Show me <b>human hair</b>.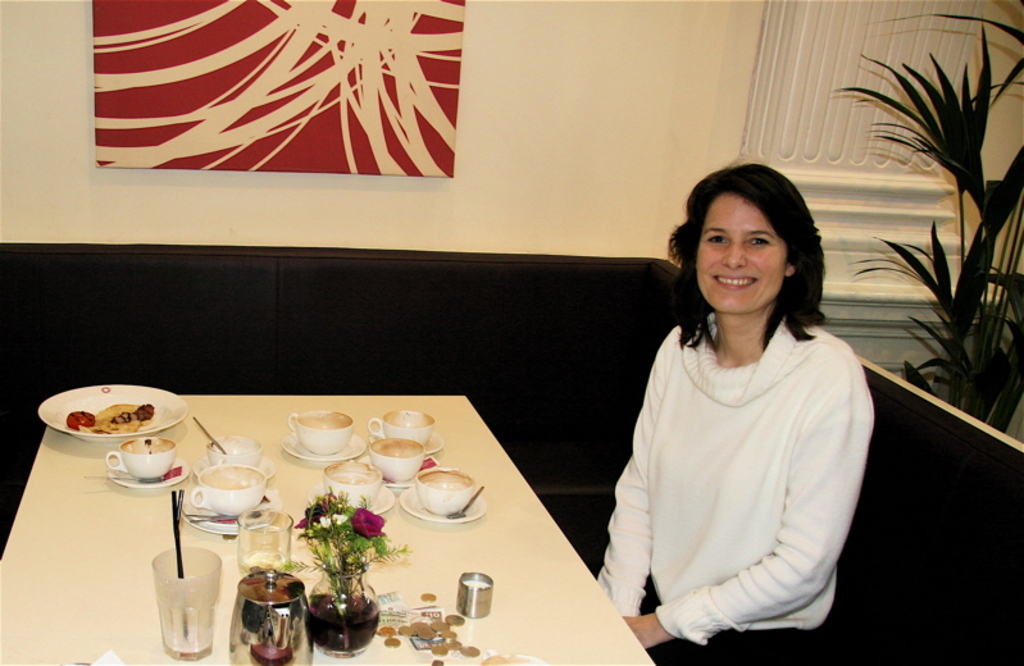
<b>human hair</b> is here: l=687, t=166, r=825, b=362.
